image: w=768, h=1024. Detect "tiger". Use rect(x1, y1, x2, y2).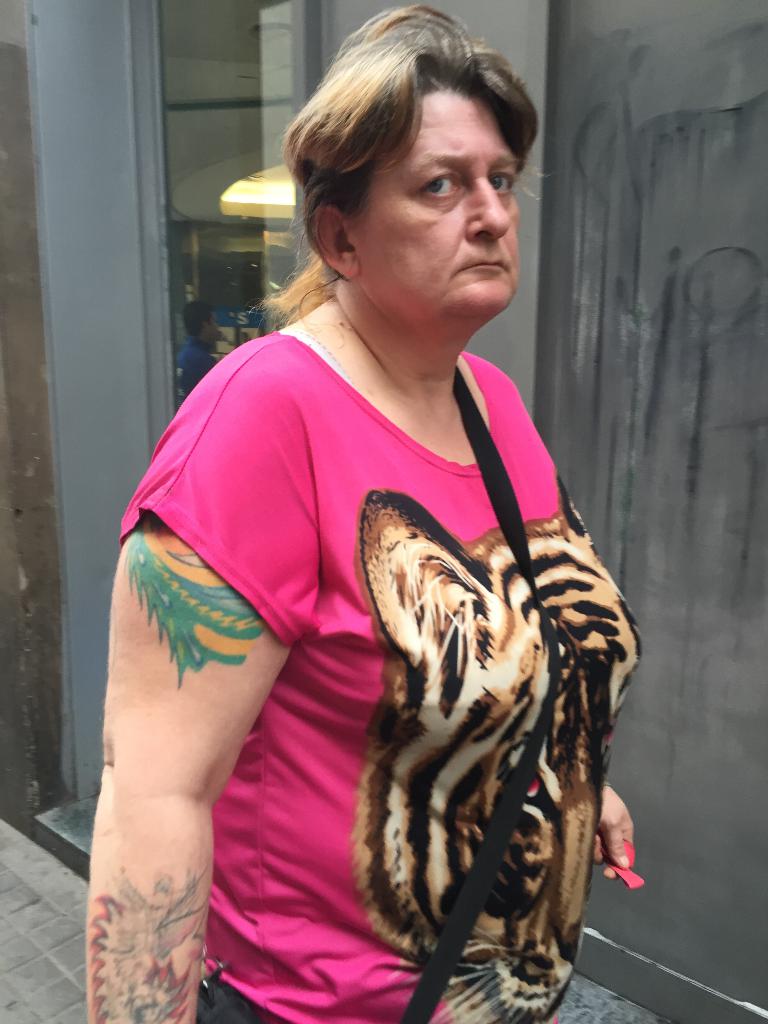
rect(355, 489, 640, 1023).
